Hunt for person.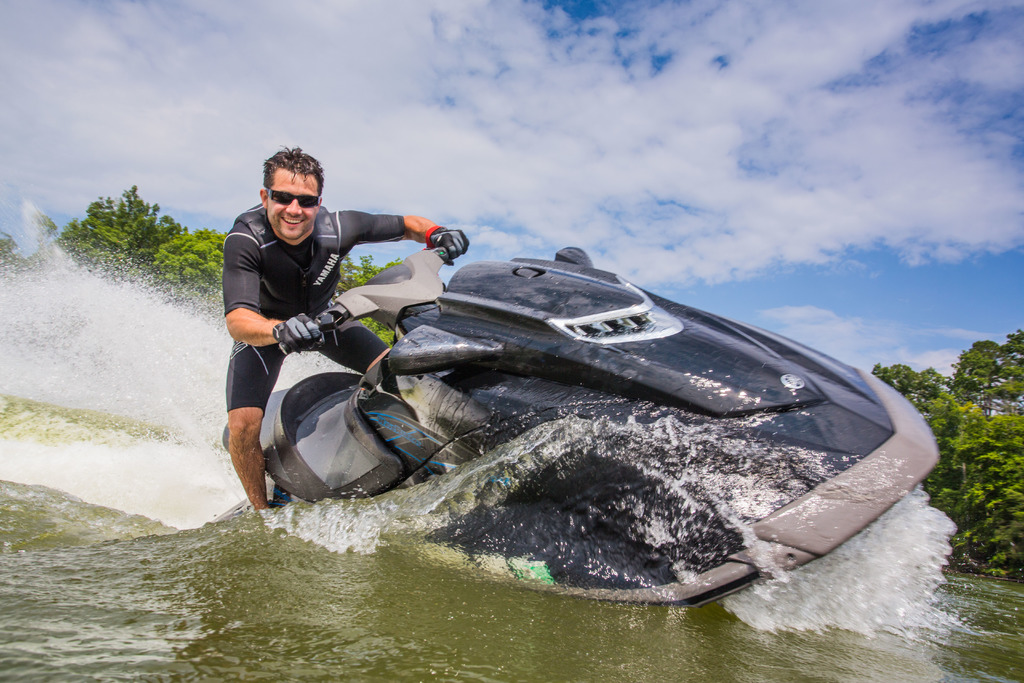
Hunted down at select_region(216, 134, 421, 522).
